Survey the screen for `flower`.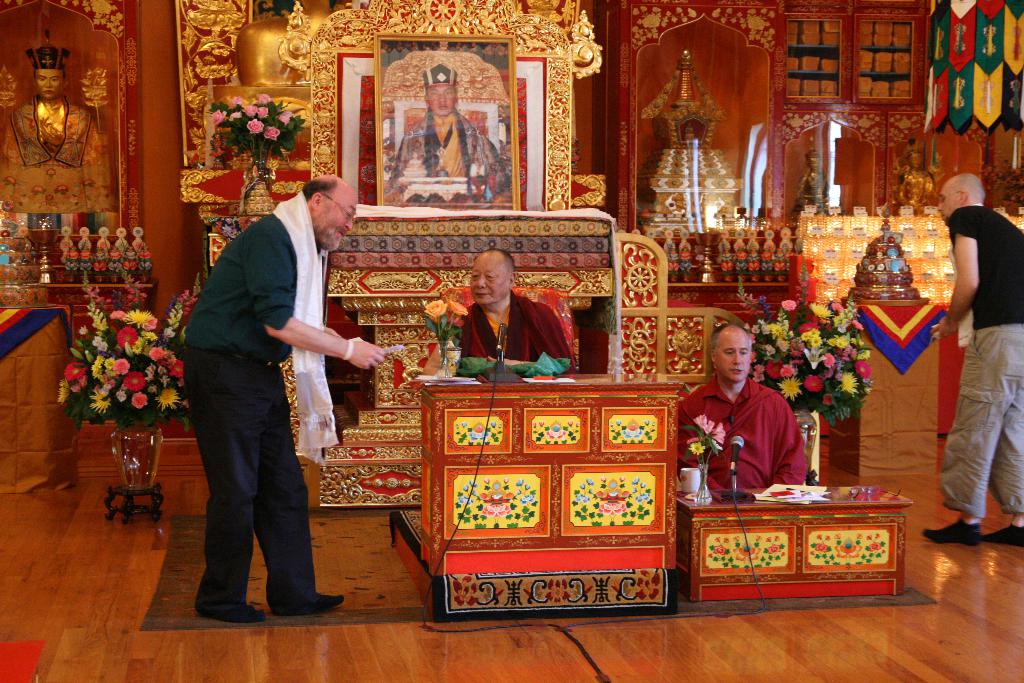
Survey found: [x1=831, y1=299, x2=842, y2=313].
